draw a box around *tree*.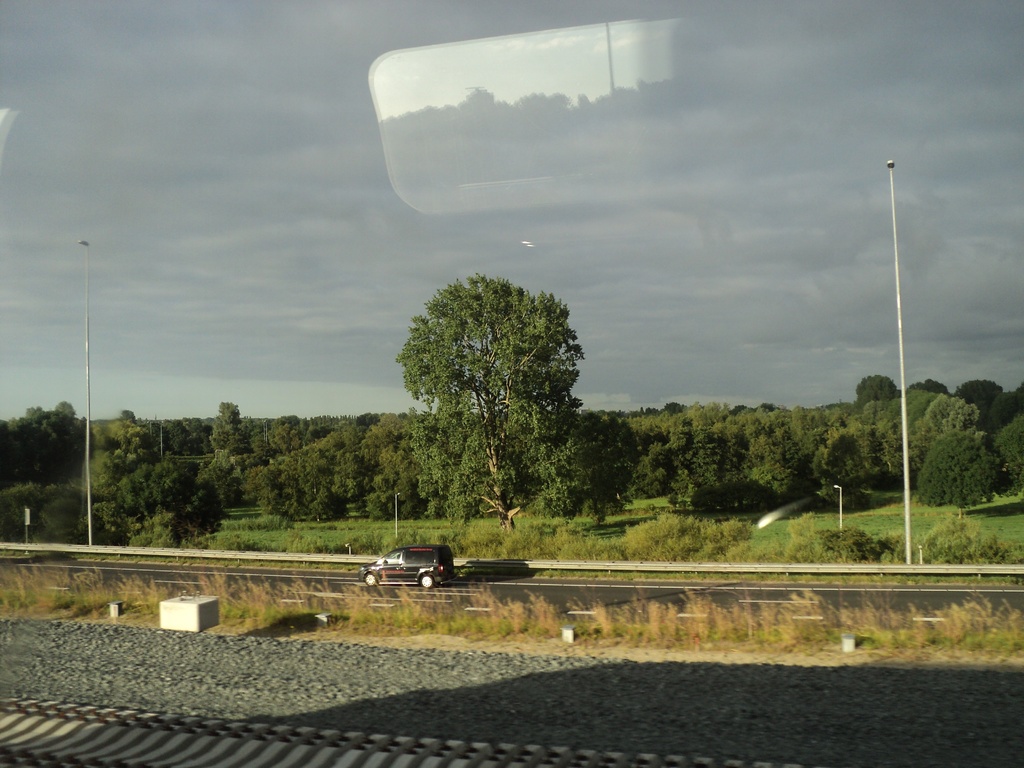
[388, 271, 583, 515].
